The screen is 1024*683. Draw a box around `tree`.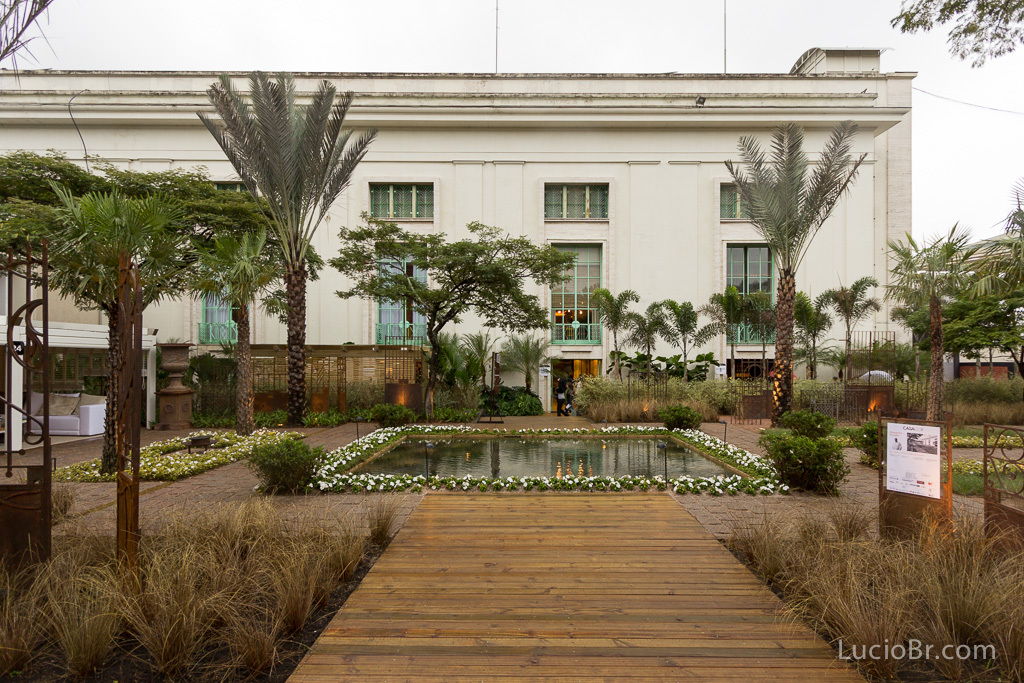
box(455, 326, 504, 400).
